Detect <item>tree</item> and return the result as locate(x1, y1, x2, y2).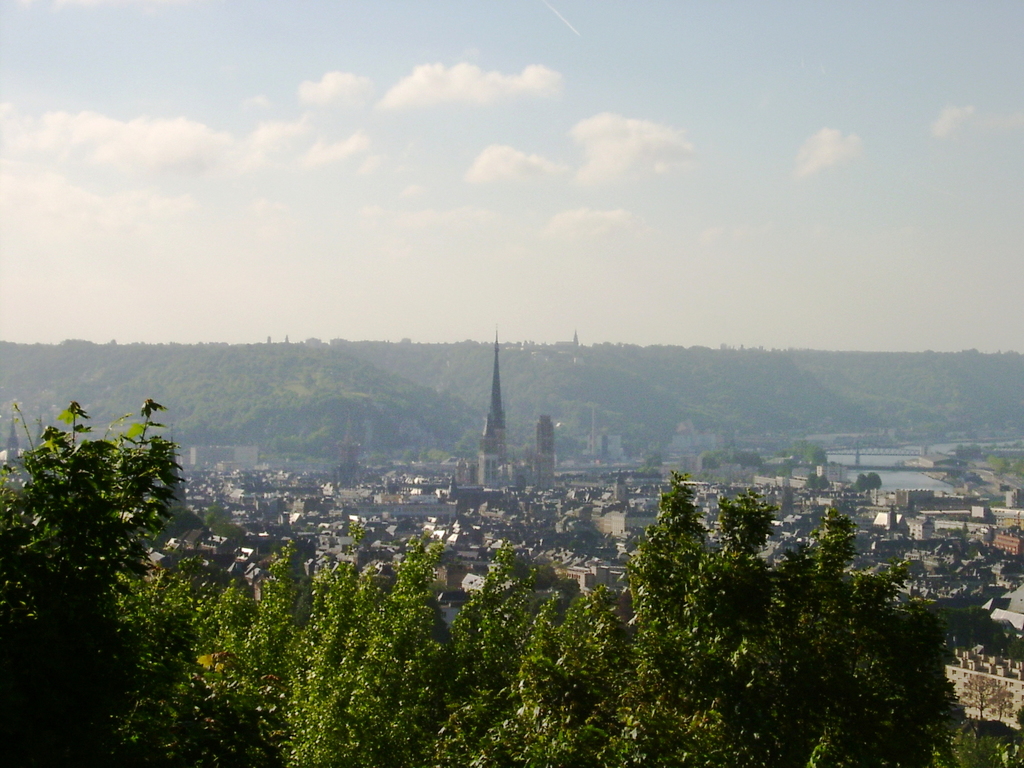
locate(646, 460, 826, 683).
